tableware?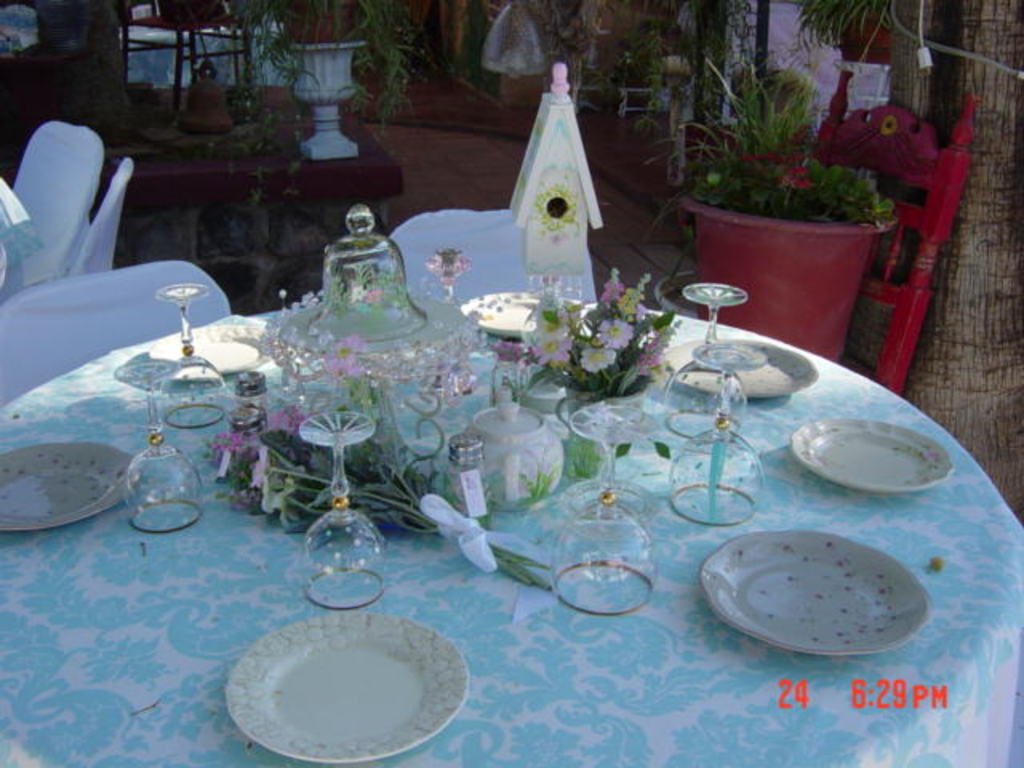
bbox=(224, 611, 470, 766)
